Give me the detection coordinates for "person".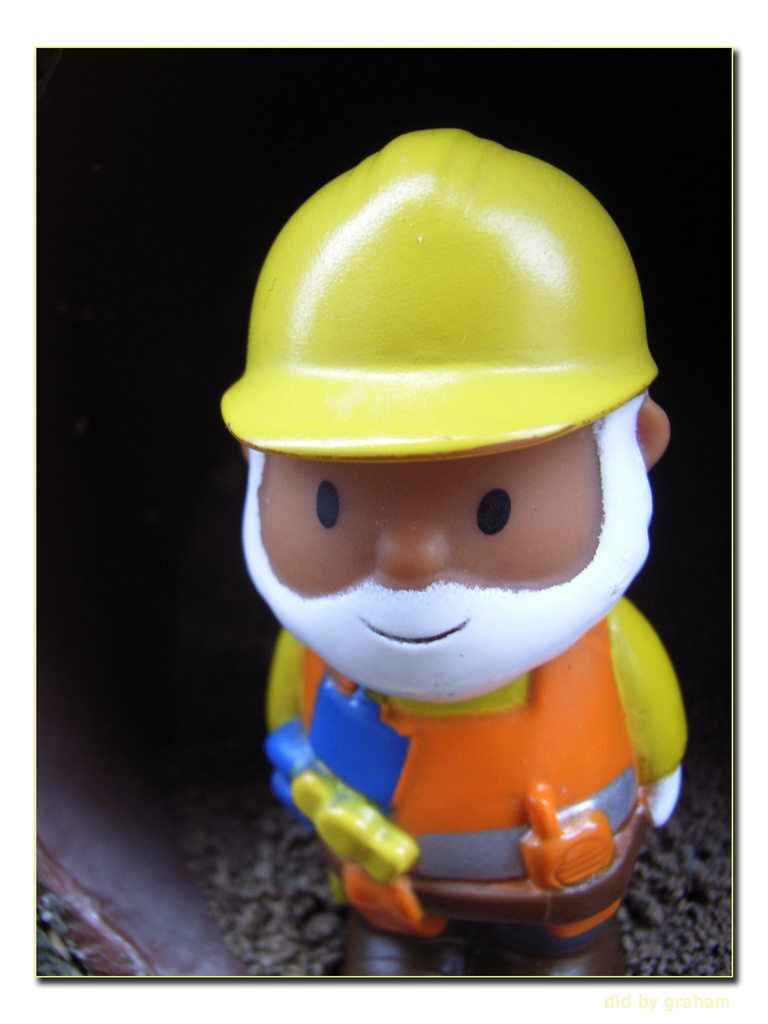
[195, 59, 704, 954].
